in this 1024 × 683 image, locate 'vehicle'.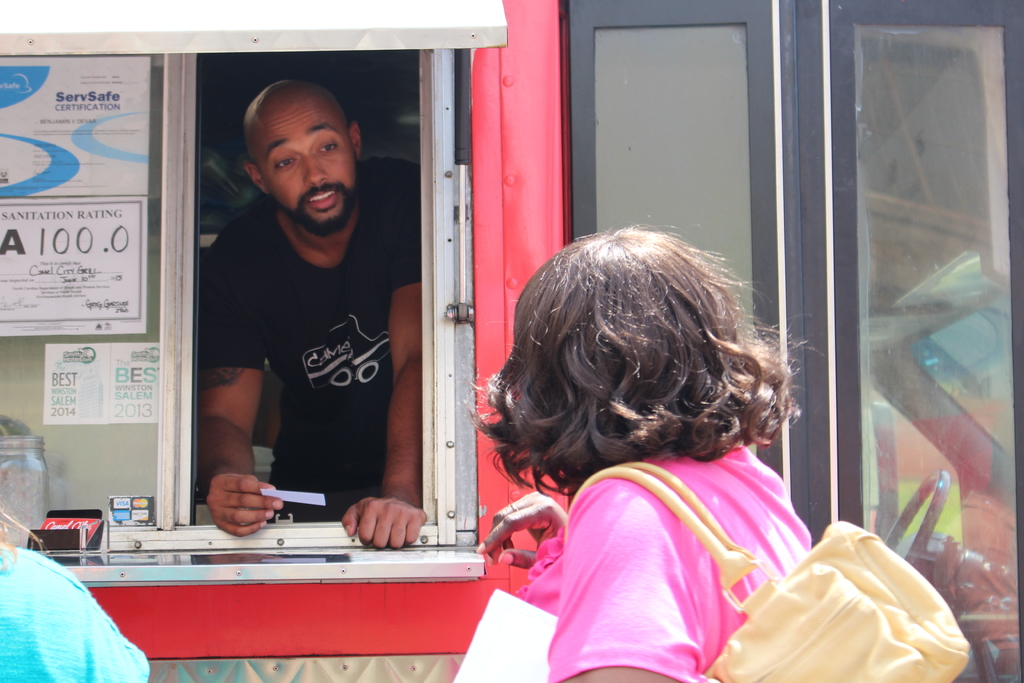
Bounding box: box=[0, 0, 1023, 682].
